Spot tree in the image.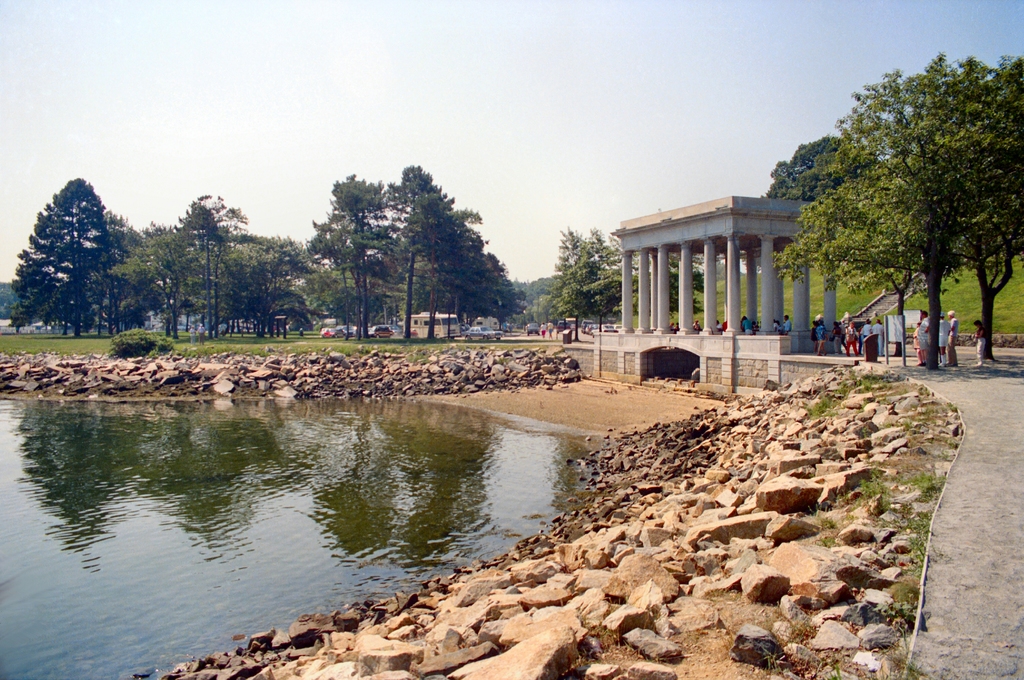
tree found at Rect(935, 46, 1023, 363).
